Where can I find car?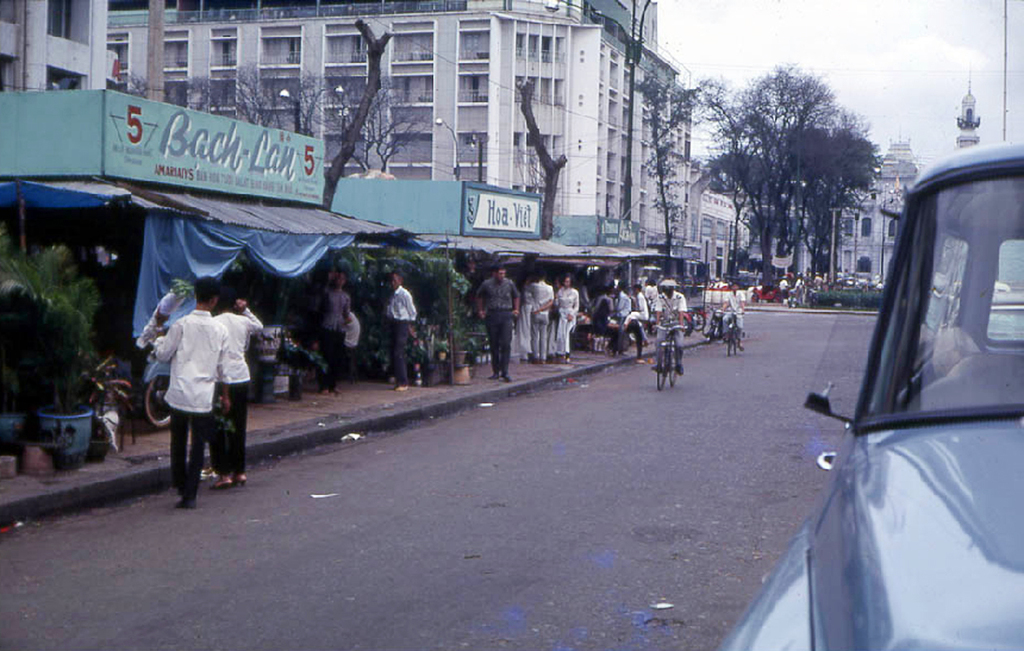
You can find it at left=777, top=139, right=1023, bottom=628.
